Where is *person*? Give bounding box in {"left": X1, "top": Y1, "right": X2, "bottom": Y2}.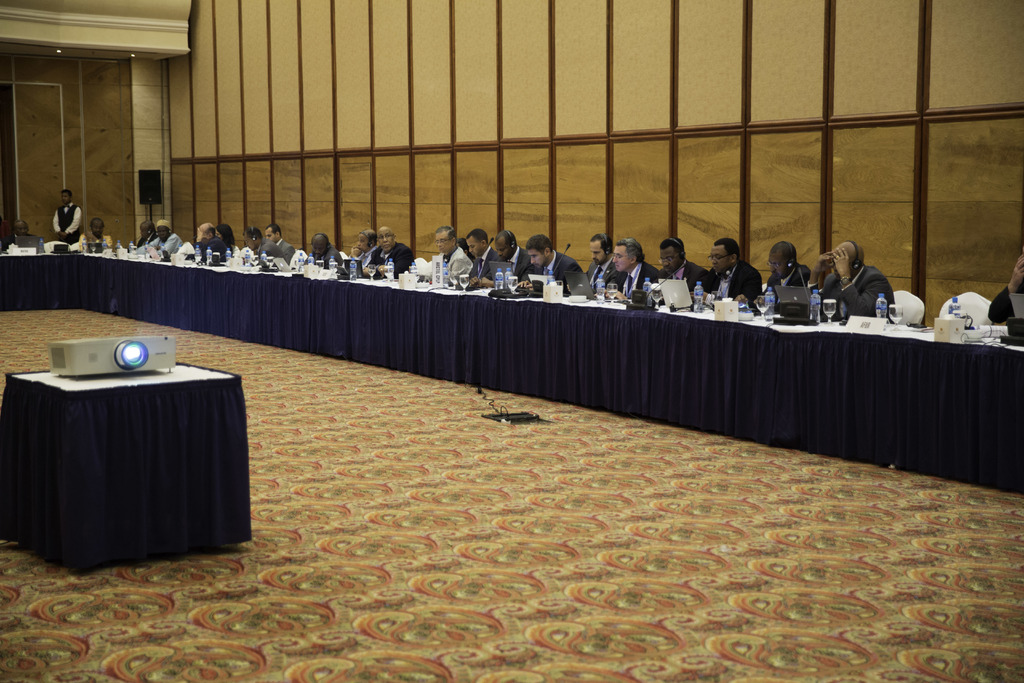
{"left": 700, "top": 233, "right": 764, "bottom": 312}.
